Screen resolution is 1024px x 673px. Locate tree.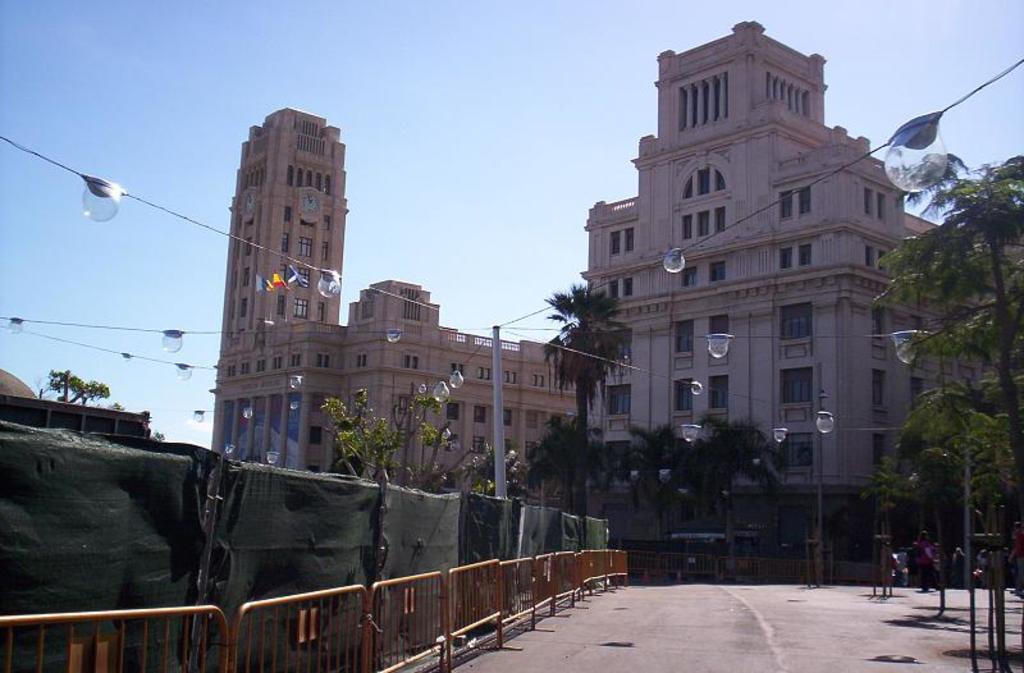
689,408,765,574.
